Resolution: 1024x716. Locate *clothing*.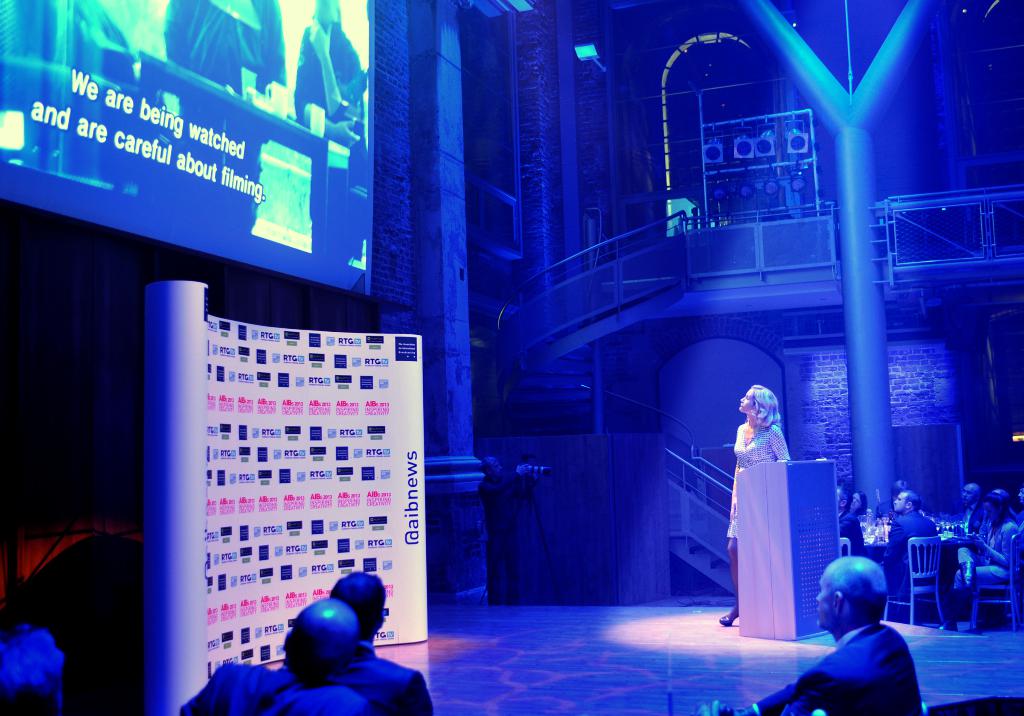
region(876, 509, 931, 597).
